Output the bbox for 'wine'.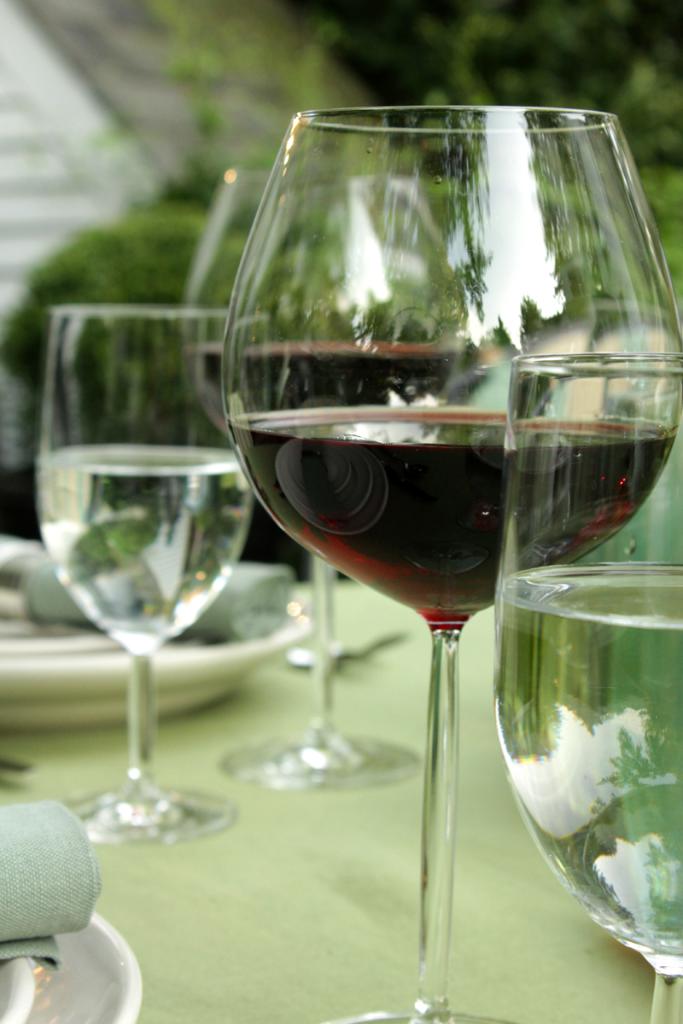
{"left": 192, "top": 346, "right": 475, "bottom": 452}.
